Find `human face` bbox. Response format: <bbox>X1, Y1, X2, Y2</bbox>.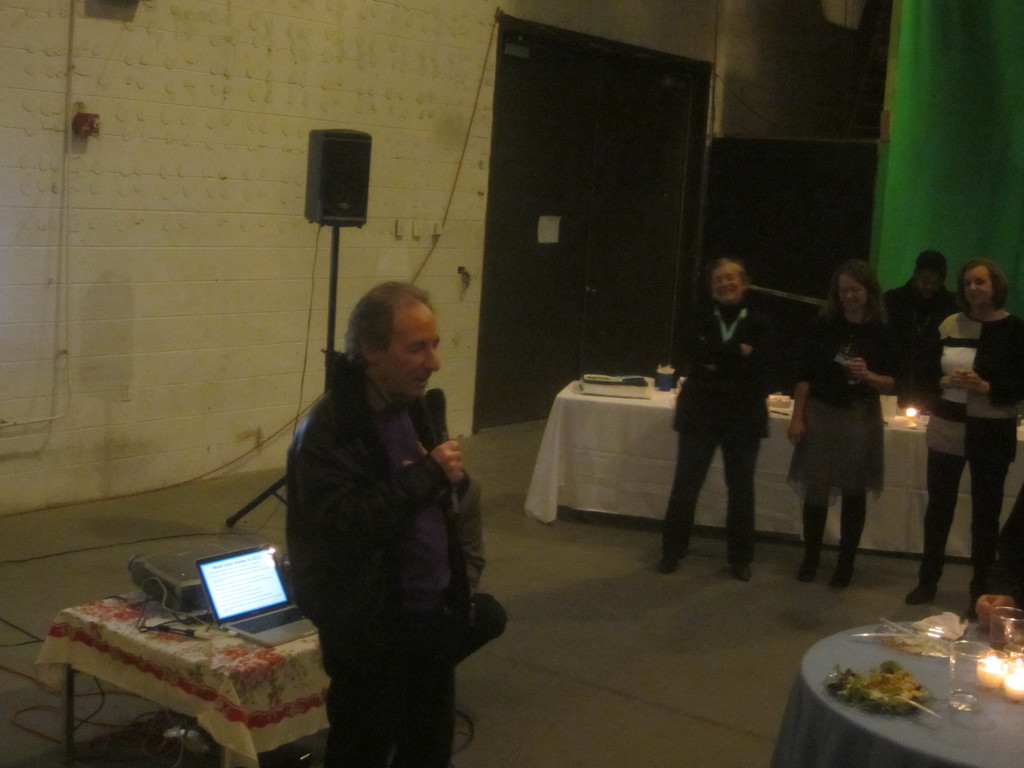
<bbox>702, 252, 744, 302</bbox>.
